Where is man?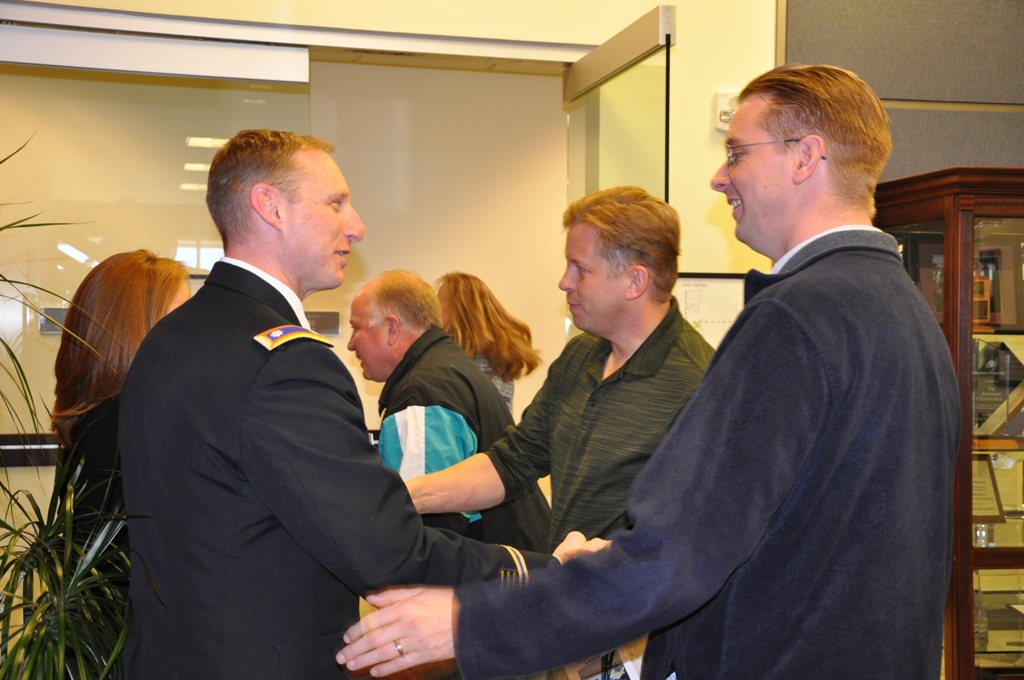
l=336, t=62, r=957, b=679.
